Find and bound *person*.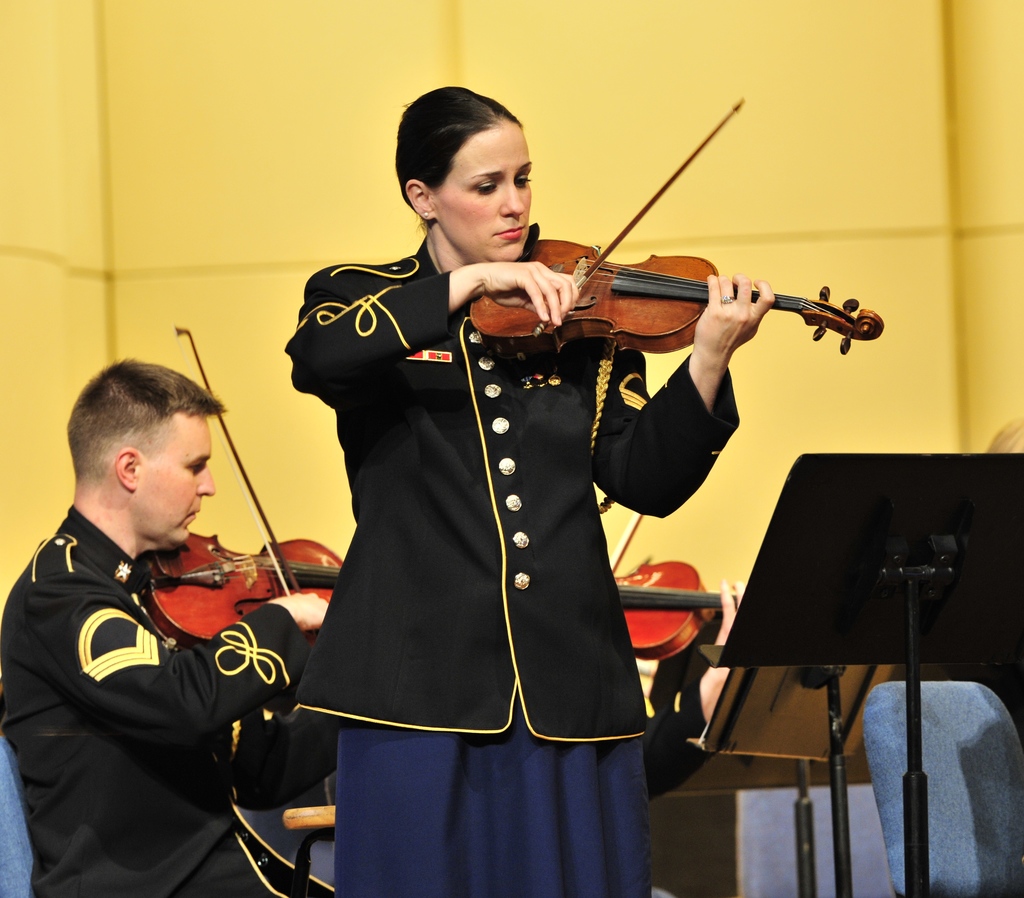
Bound: l=282, t=79, r=779, b=897.
